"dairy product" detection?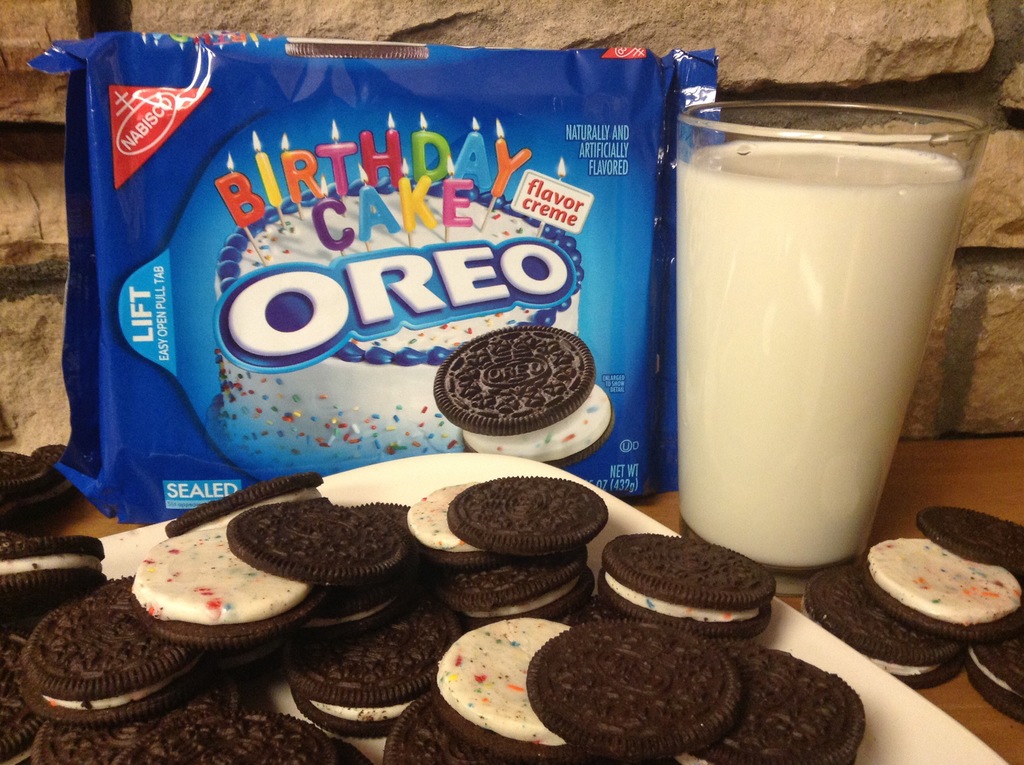
Rect(44, 647, 212, 707)
